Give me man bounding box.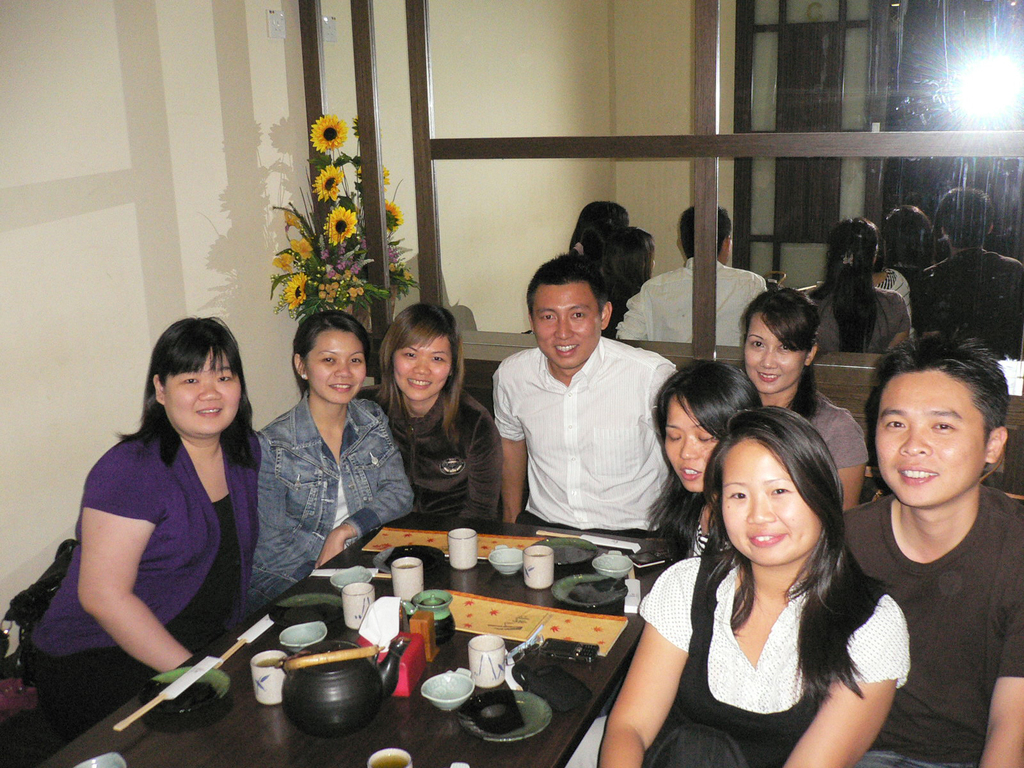
box(494, 269, 679, 519).
